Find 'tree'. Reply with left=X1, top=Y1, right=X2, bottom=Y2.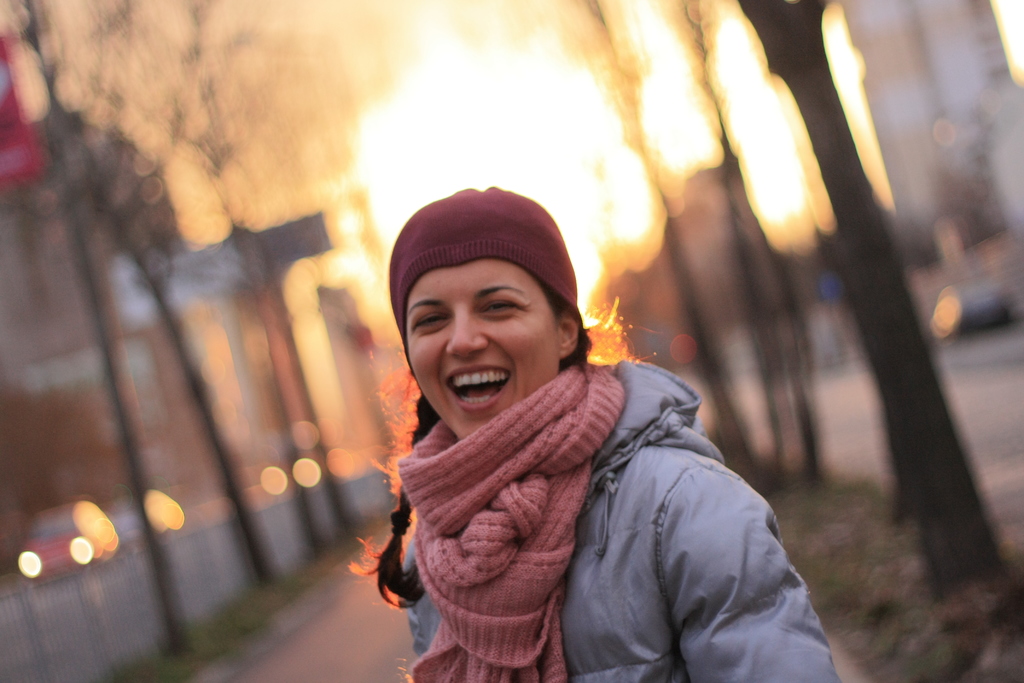
left=744, top=0, right=1012, bottom=580.
